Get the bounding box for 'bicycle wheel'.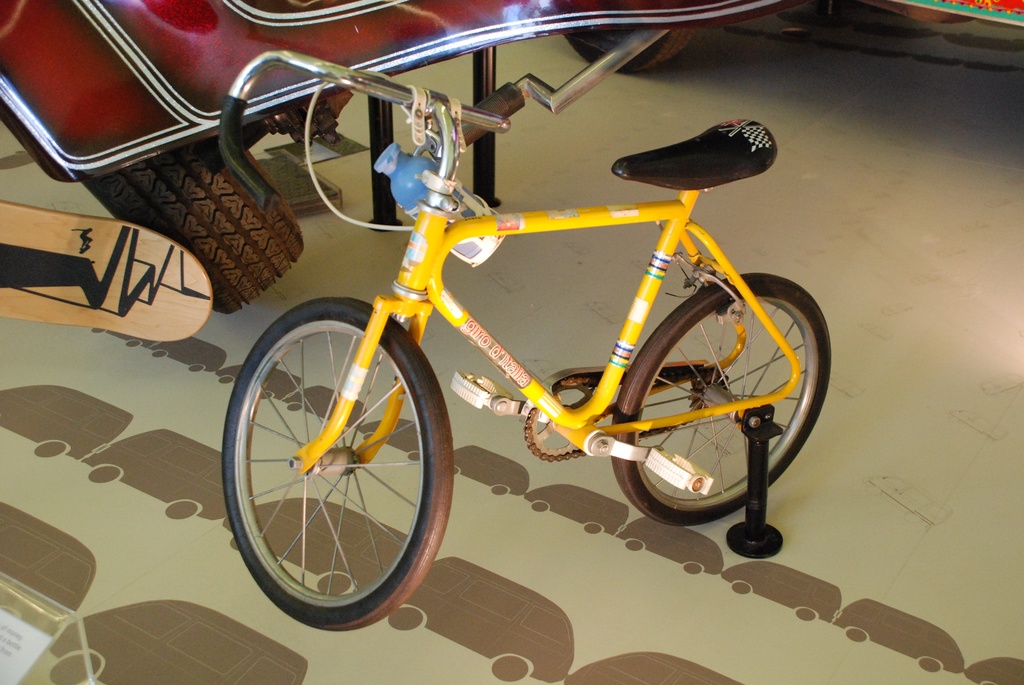
x1=209, y1=277, x2=458, y2=636.
